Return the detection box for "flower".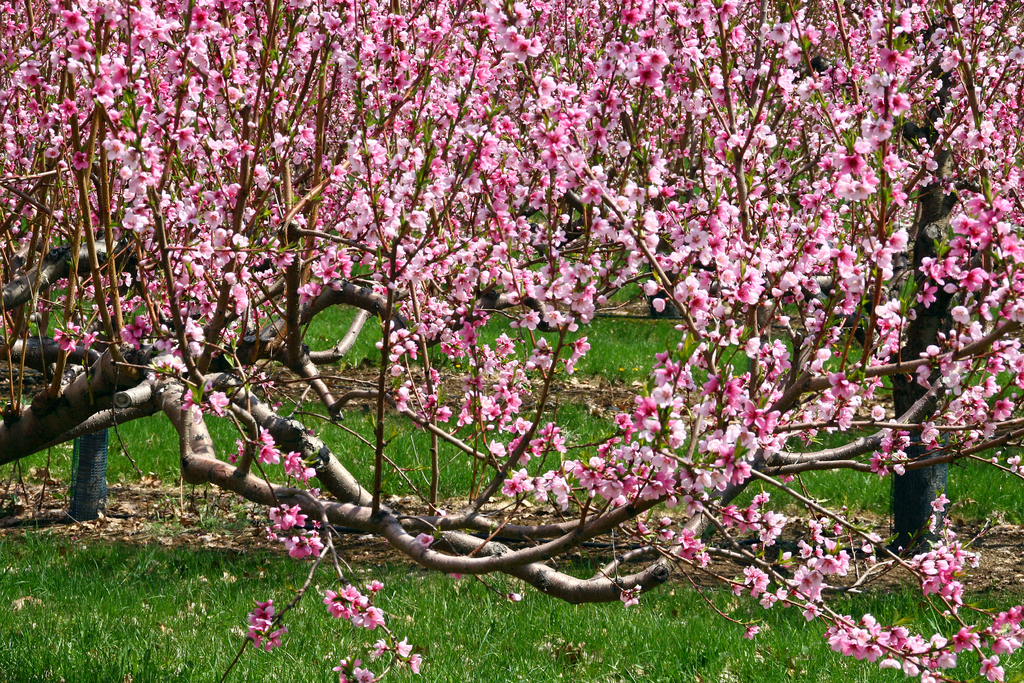
(left=289, top=460, right=318, bottom=483).
